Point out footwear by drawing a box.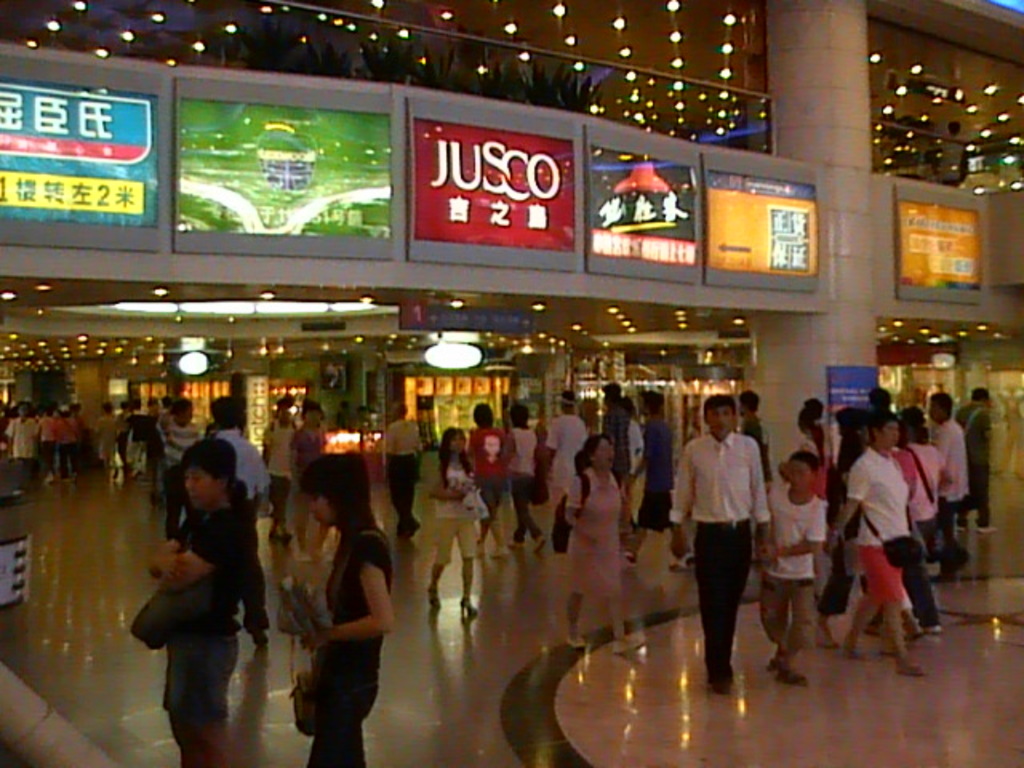
842/594/872/654.
